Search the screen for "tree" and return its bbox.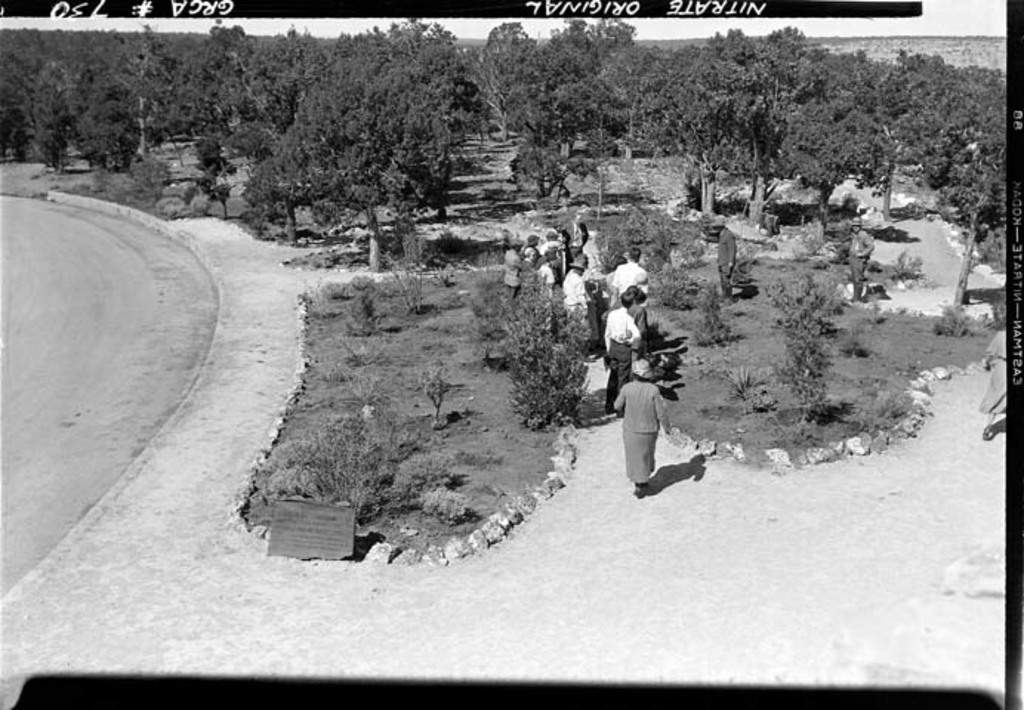
Found: <box>580,12,641,67</box>.
